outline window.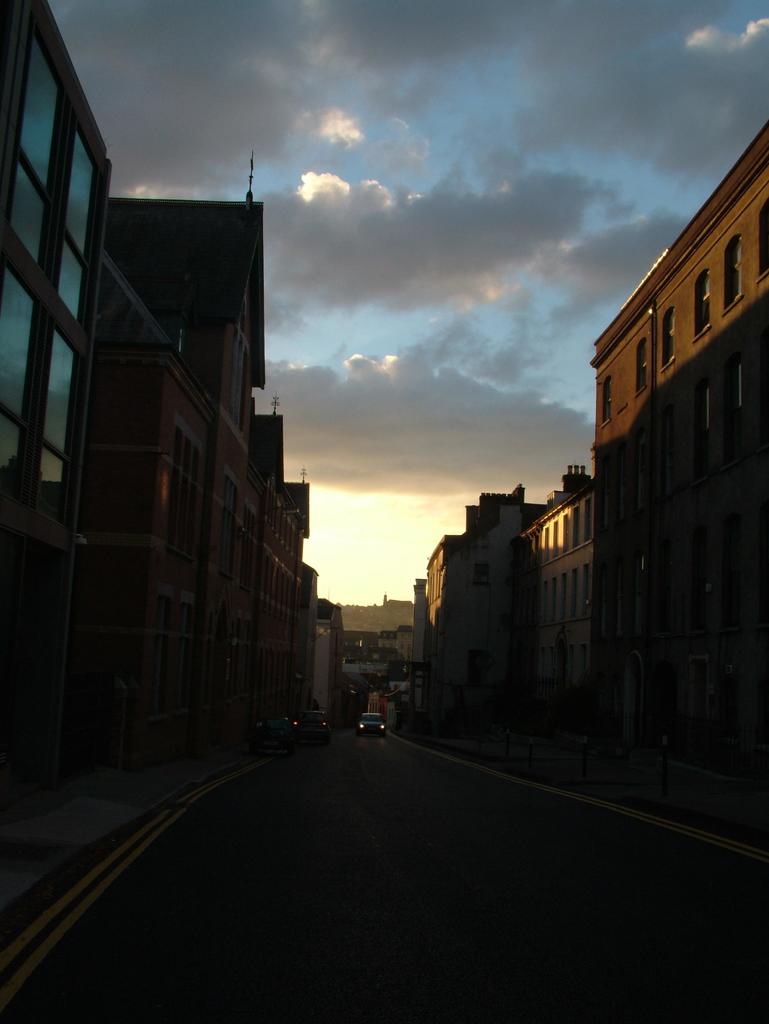
Outline: locate(56, 123, 104, 324).
